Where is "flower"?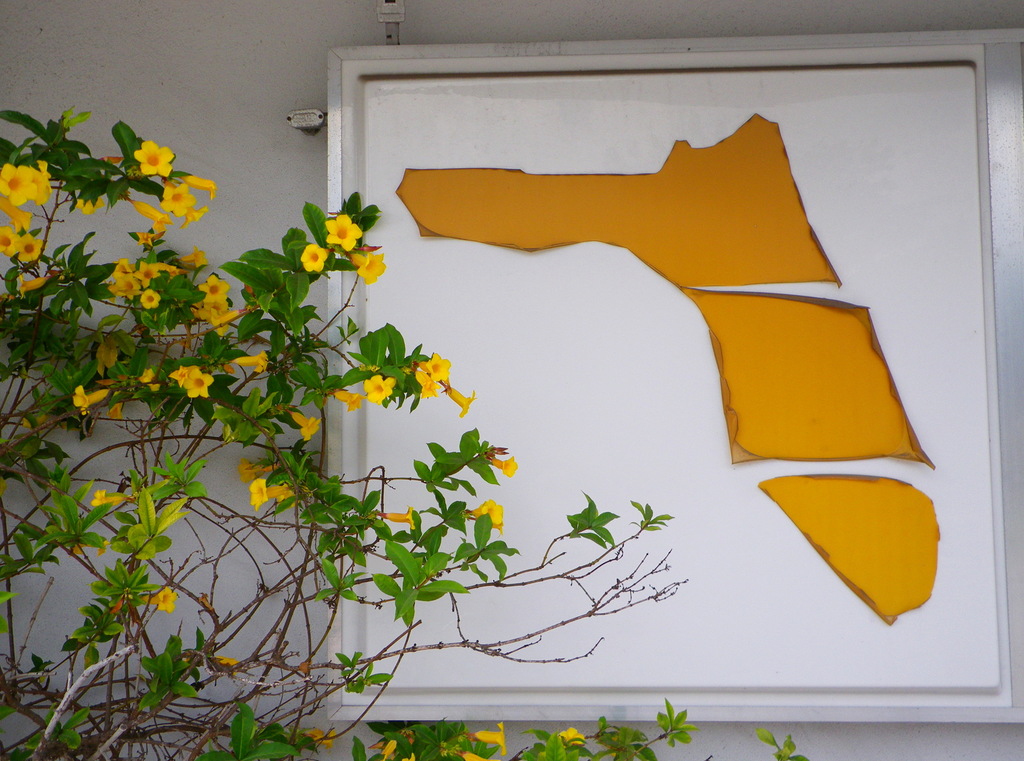
97/343/120/369.
